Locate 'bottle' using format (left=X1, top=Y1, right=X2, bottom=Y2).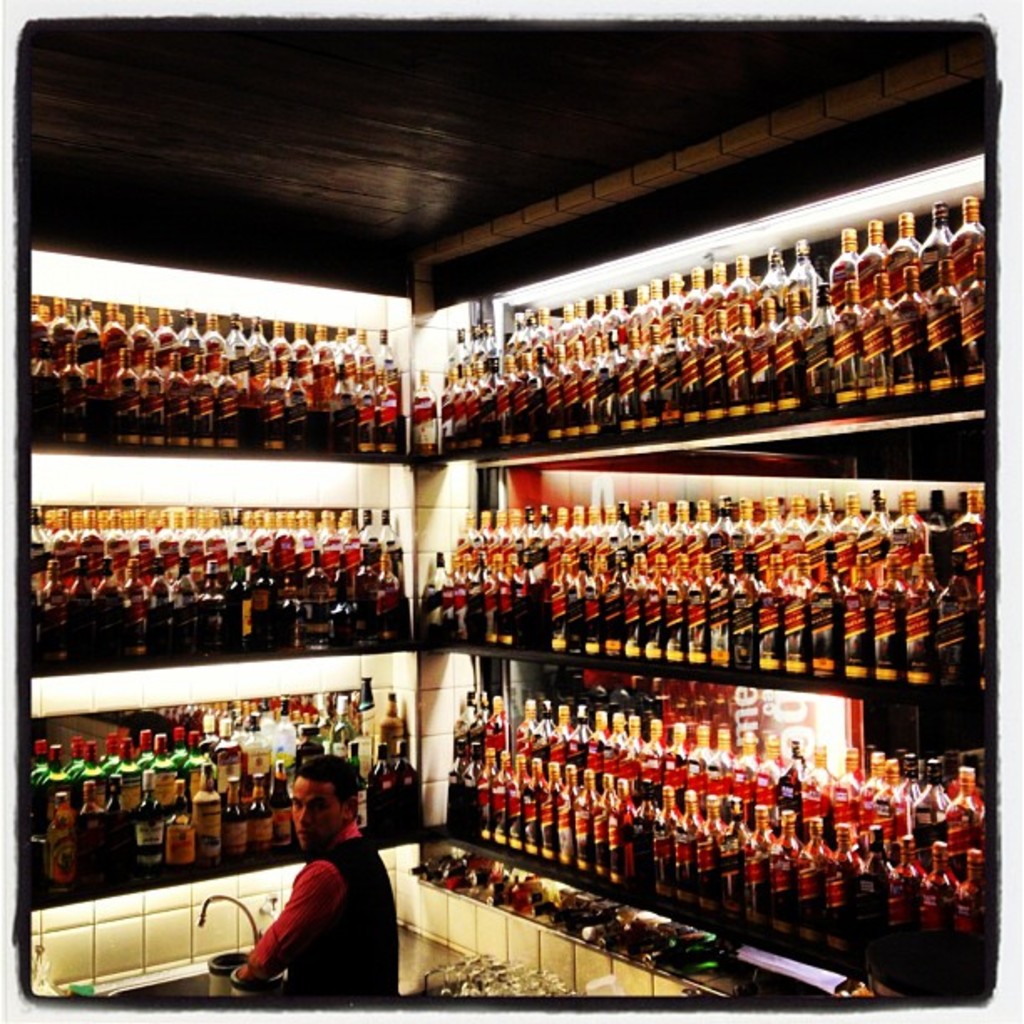
(left=453, top=689, right=494, bottom=756).
